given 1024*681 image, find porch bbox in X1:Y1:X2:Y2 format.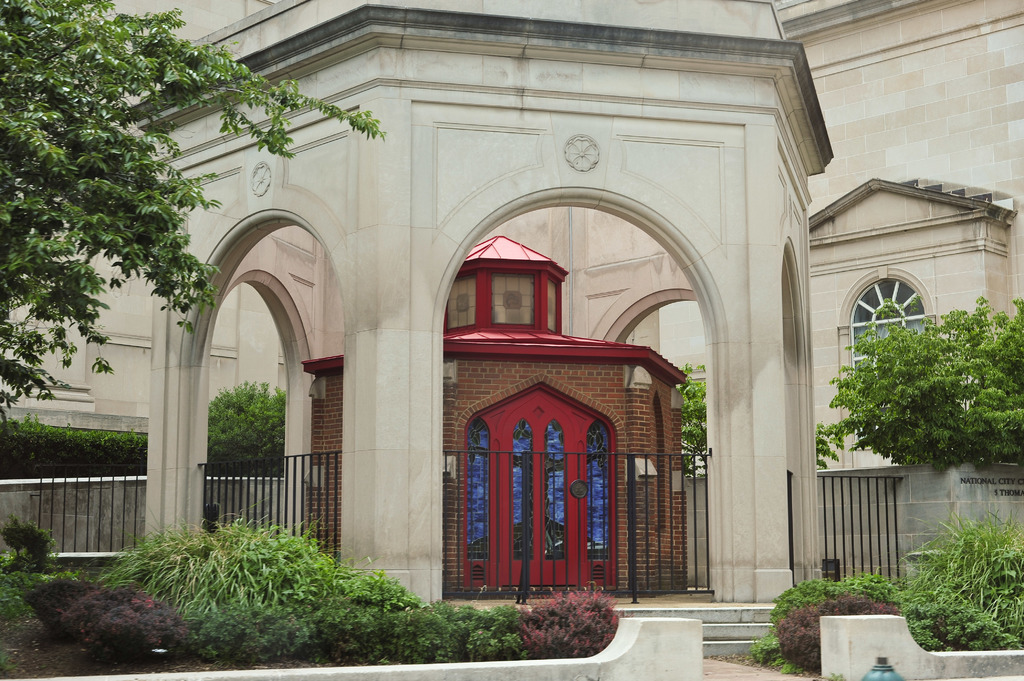
269:445:716:590.
